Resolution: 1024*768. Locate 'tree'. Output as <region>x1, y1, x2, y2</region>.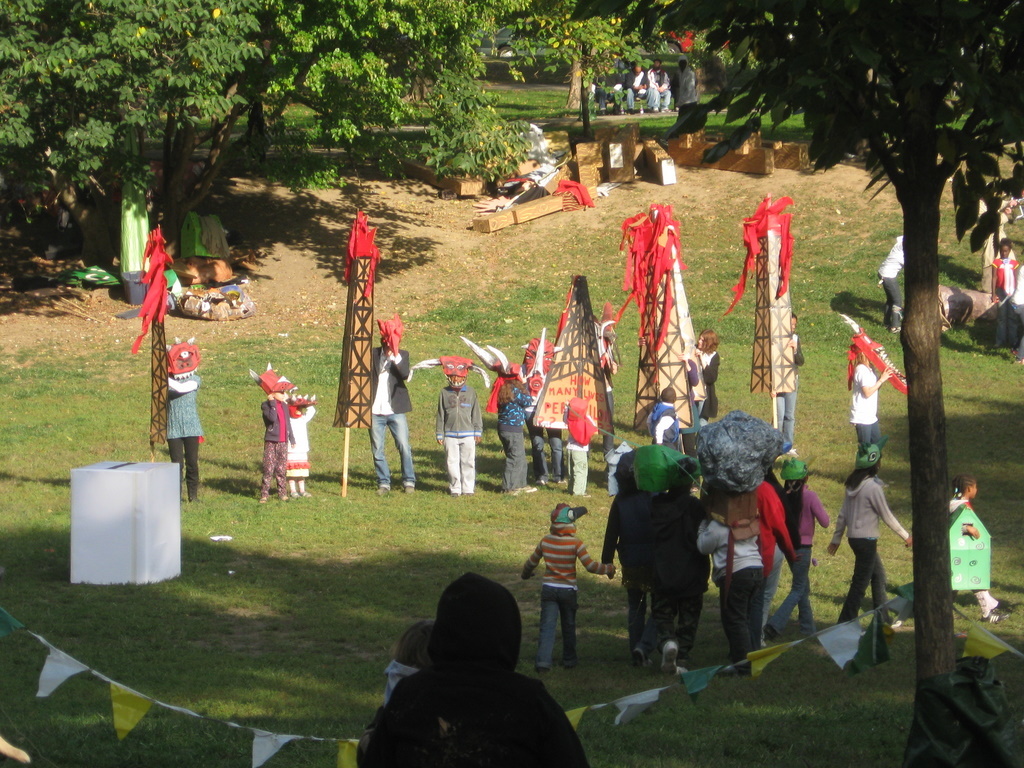
<region>326, 0, 553, 178</region>.
